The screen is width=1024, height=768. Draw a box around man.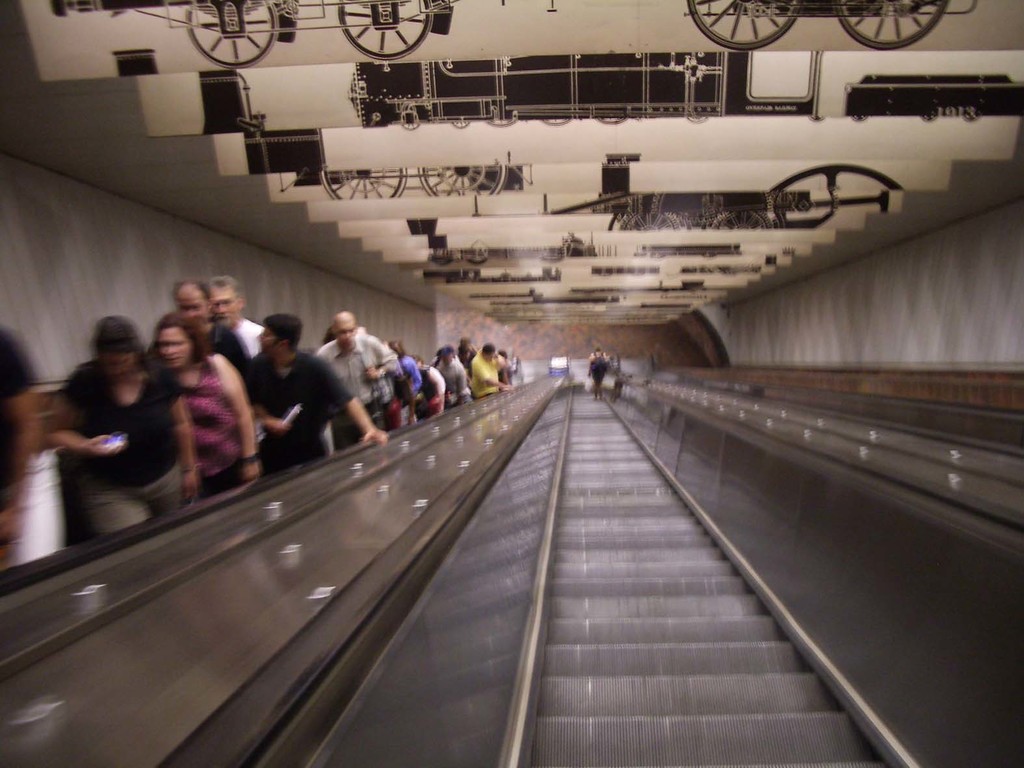
243 313 391 468.
